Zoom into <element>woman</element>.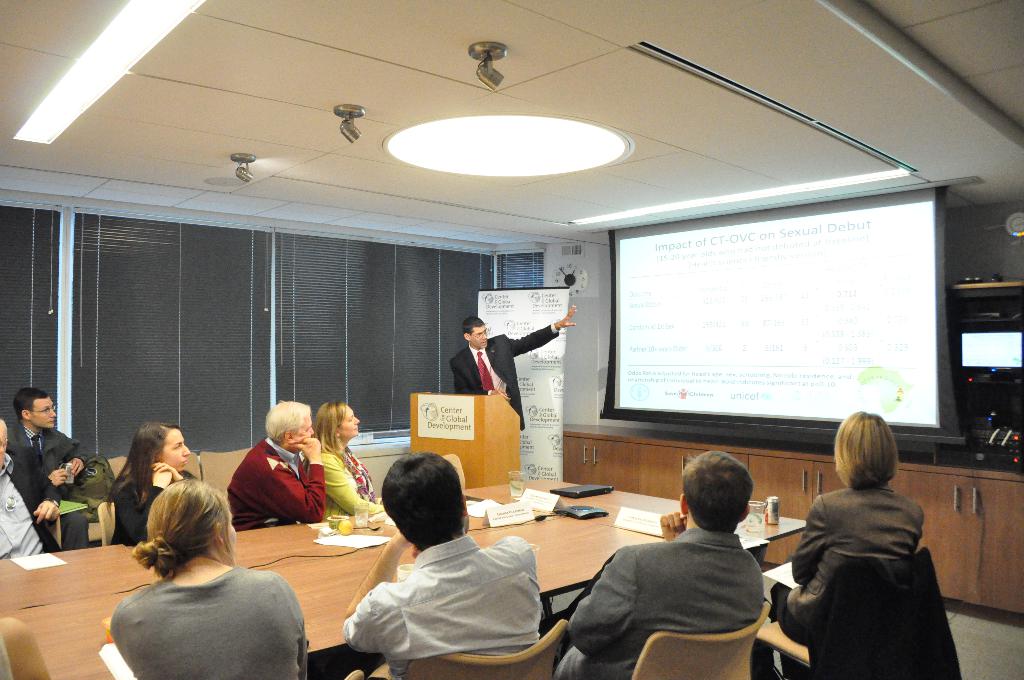
Zoom target: 301 400 384 521.
